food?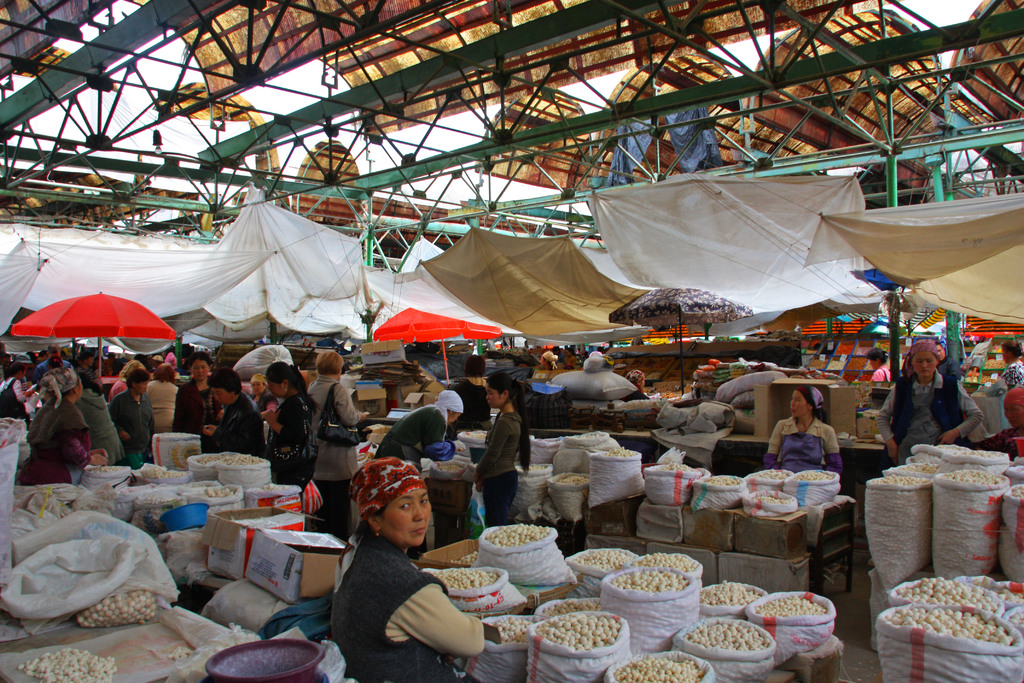
left=480, top=615, right=529, bottom=644
